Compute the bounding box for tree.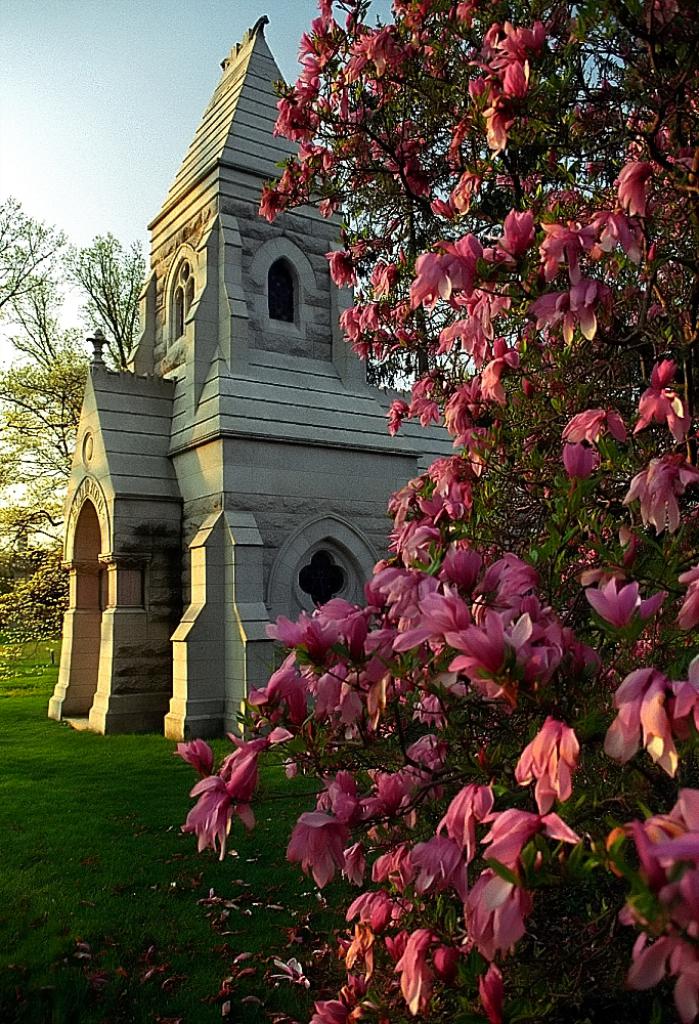
detection(0, 190, 174, 709).
